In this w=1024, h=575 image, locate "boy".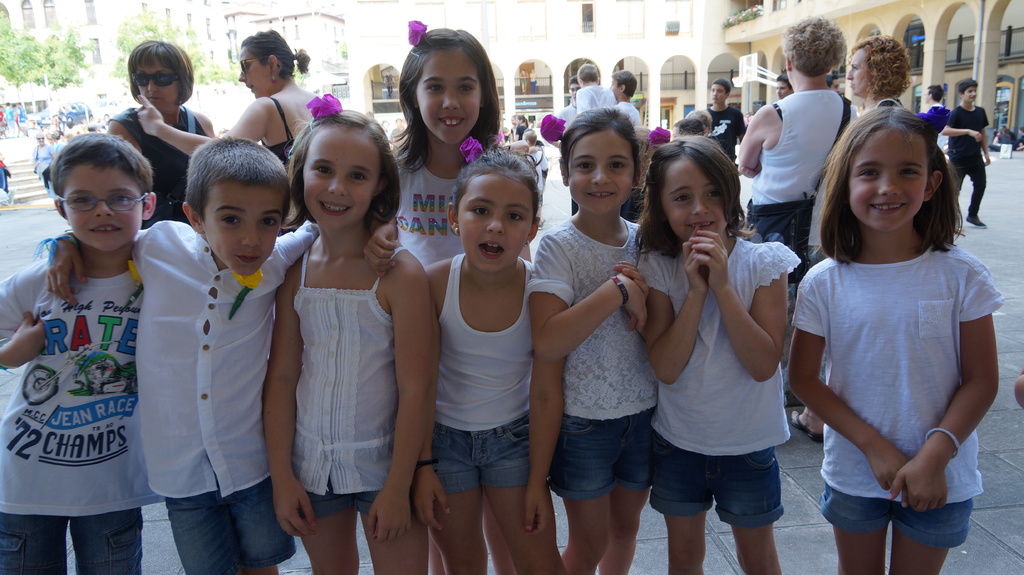
Bounding box: 683, 109, 718, 145.
